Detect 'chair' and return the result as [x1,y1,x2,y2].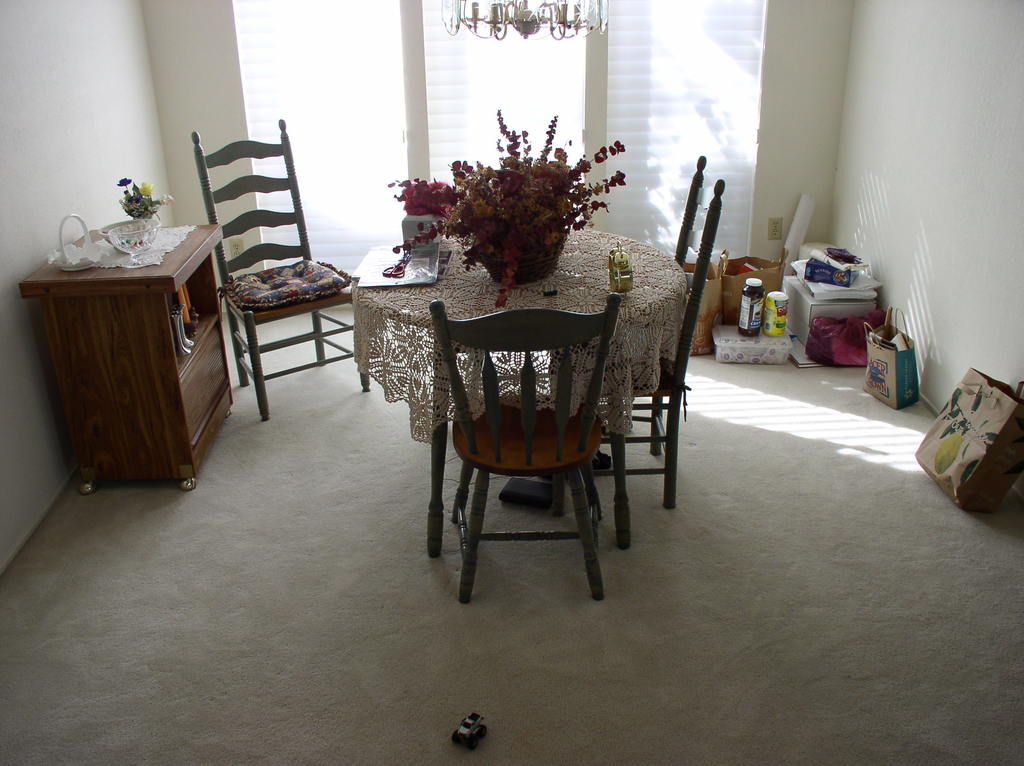
[404,244,663,616].
